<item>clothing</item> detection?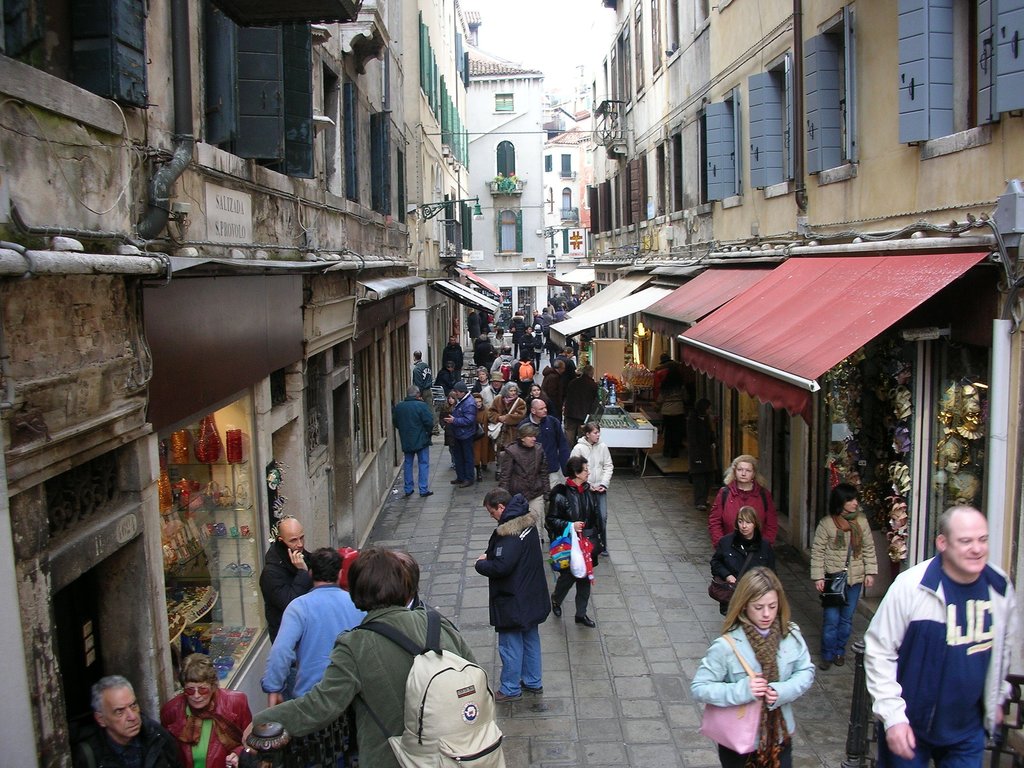
crop(395, 403, 432, 502)
